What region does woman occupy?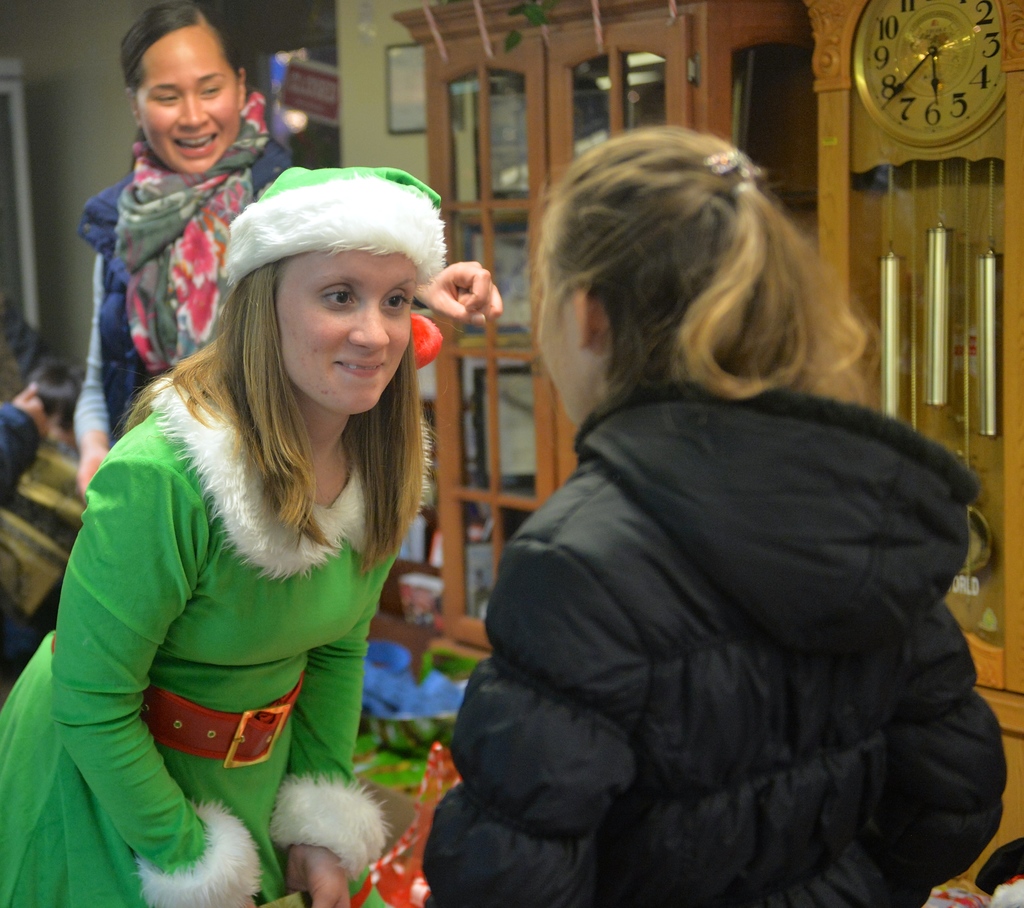
x1=412, y1=123, x2=997, y2=907.
